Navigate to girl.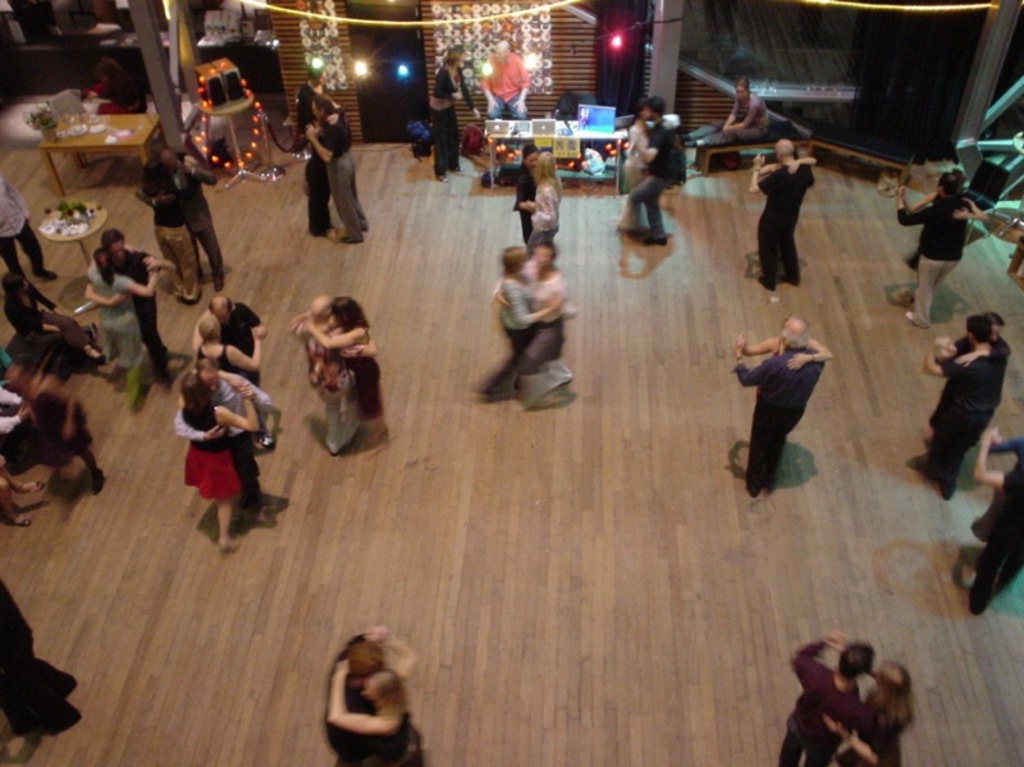
Navigation target: (left=480, top=232, right=581, bottom=411).
